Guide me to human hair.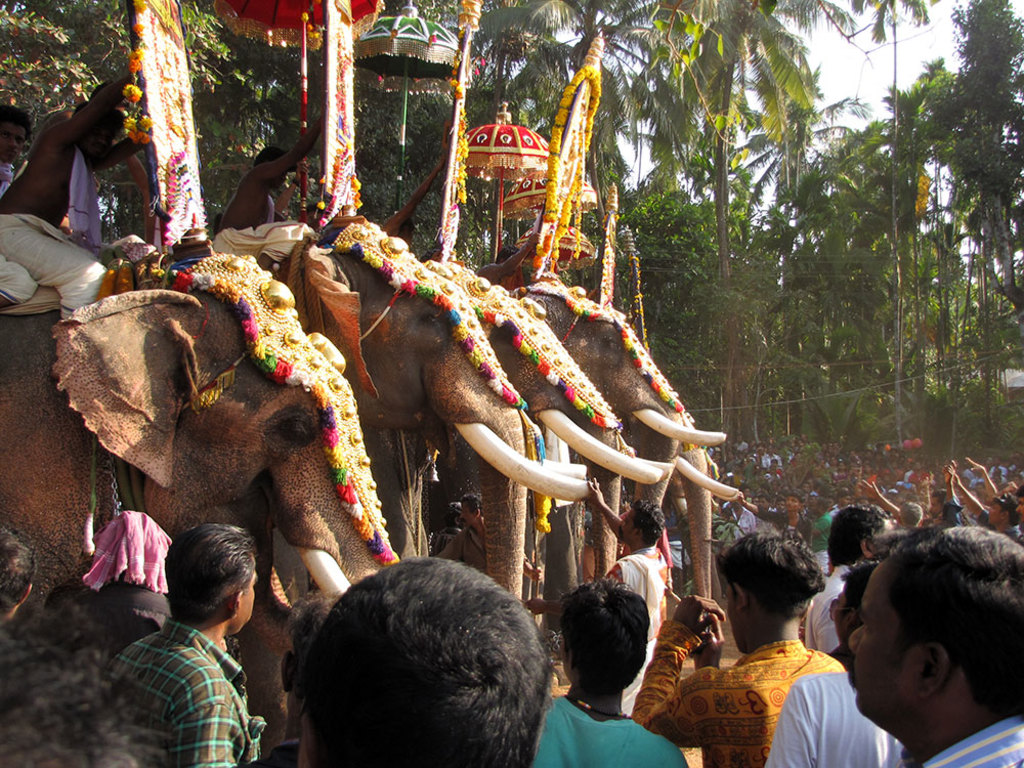
Guidance: <box>826,503,886,566</box>.
